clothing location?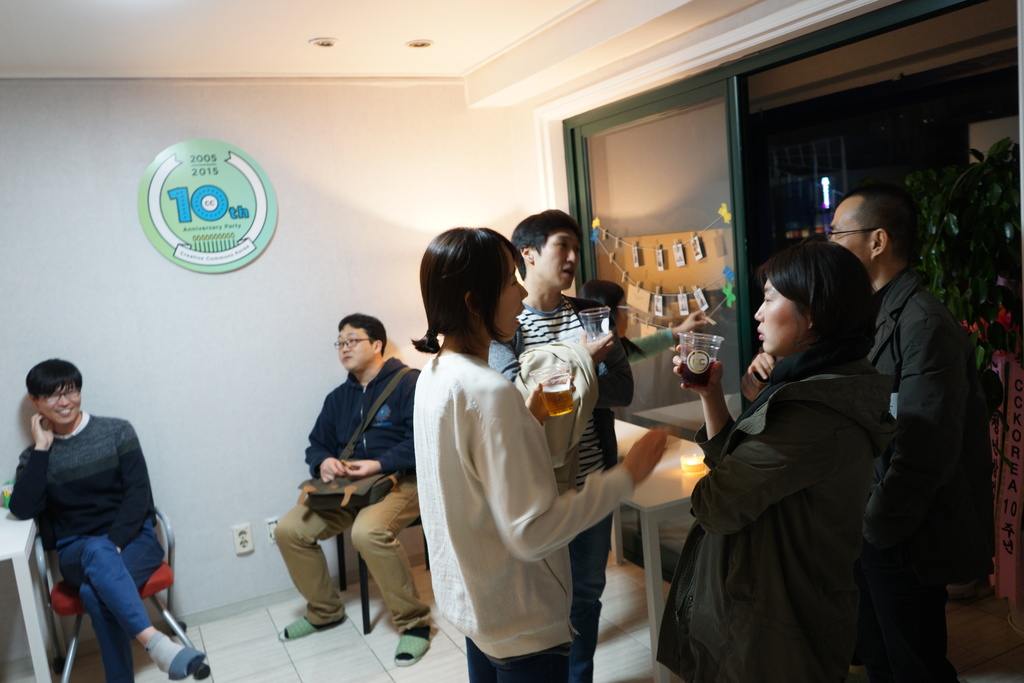
BBox(428, 348, 635, 682)
